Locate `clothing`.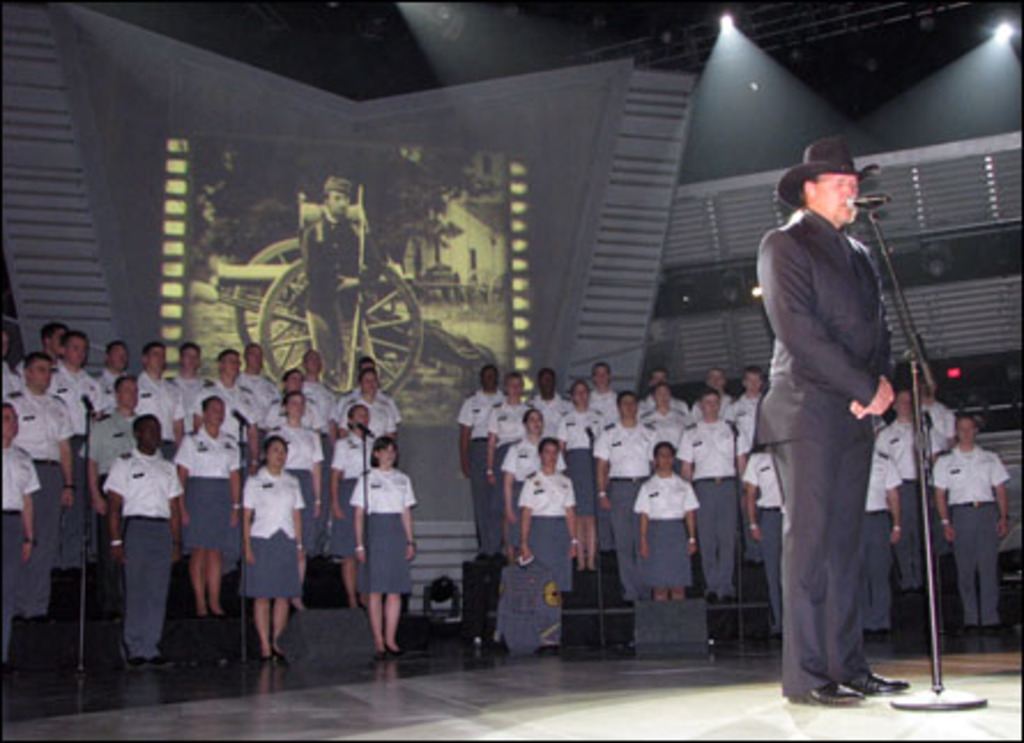
Bounding box: [497,437,543,499].
